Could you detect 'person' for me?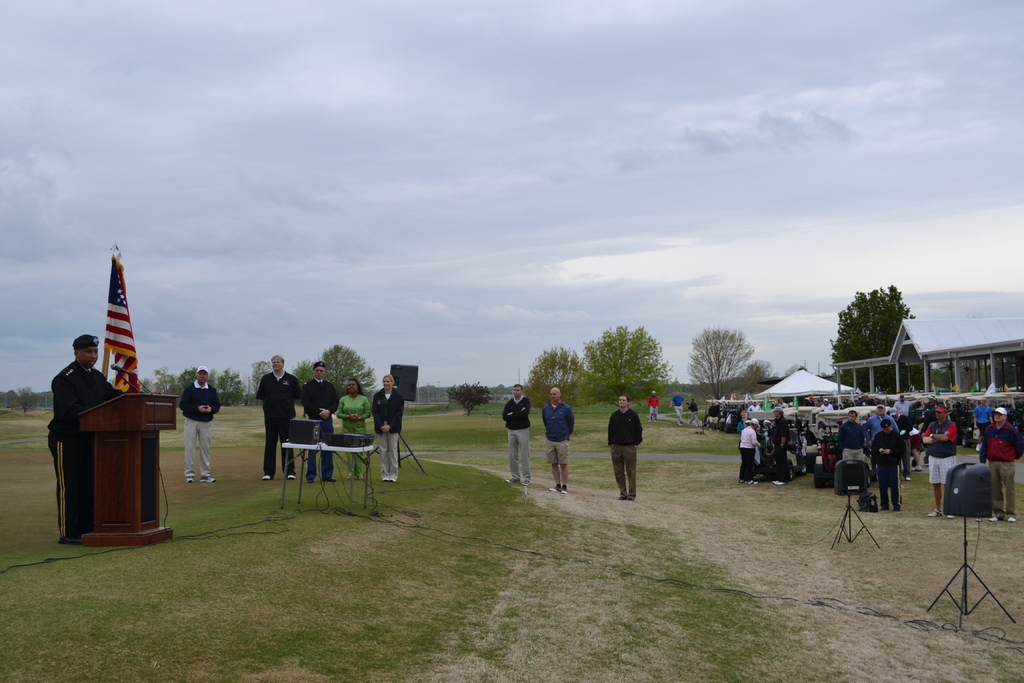
Detection result: left=923, top=406, right=958, bottom=518.
